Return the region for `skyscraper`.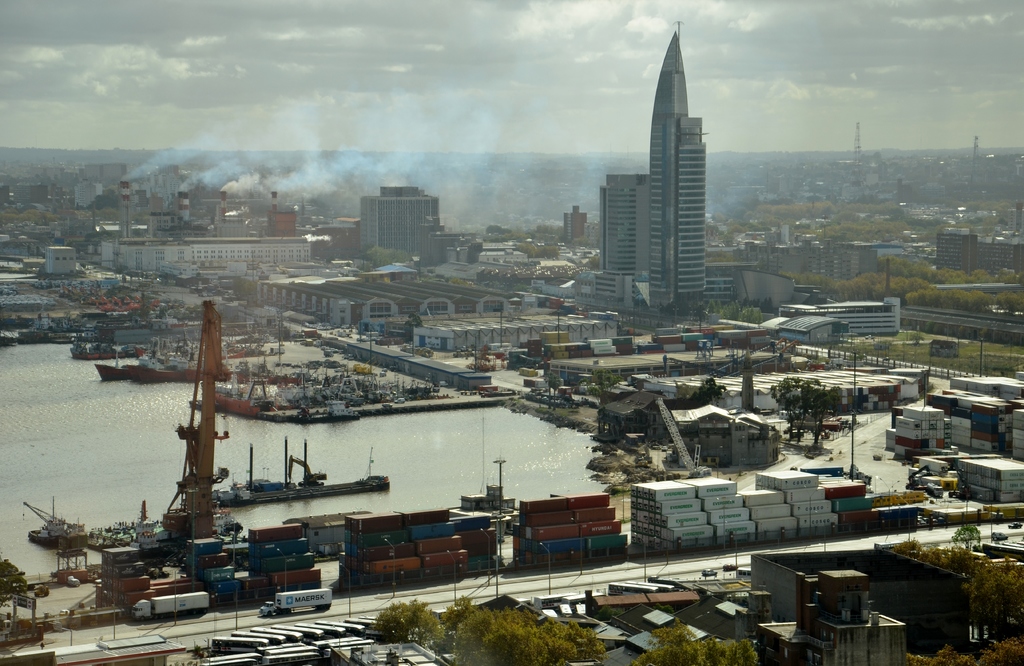
select_region(355, 183, 442, 252).
